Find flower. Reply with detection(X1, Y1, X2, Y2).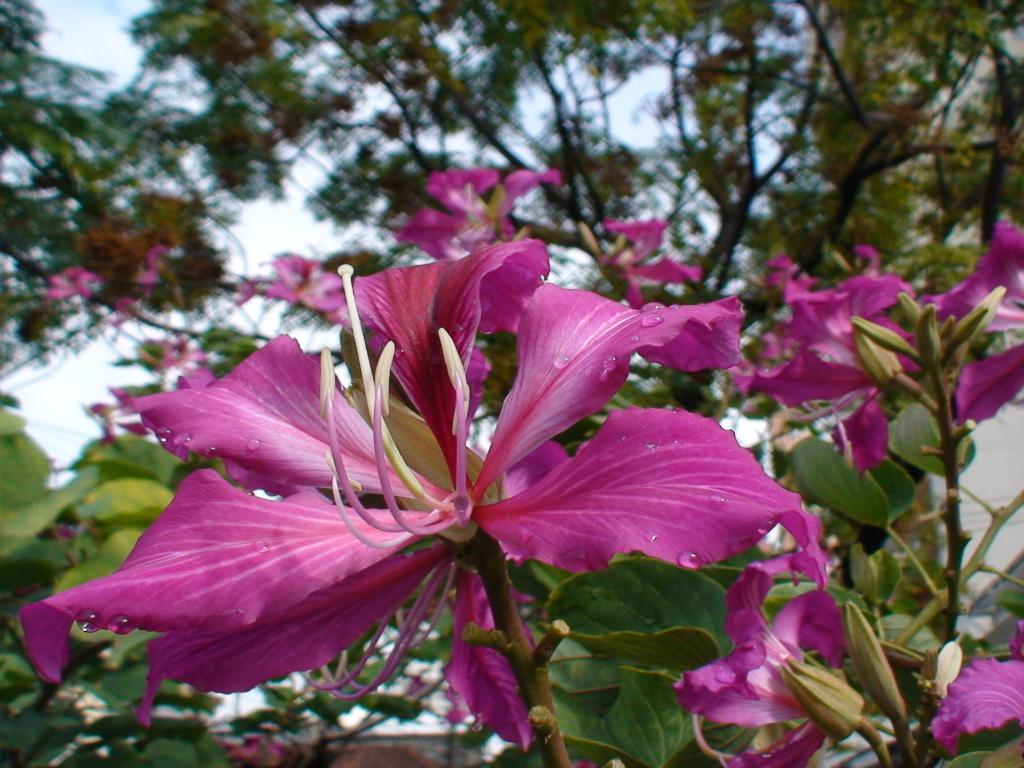
detection(675, 568, 853, 767).
